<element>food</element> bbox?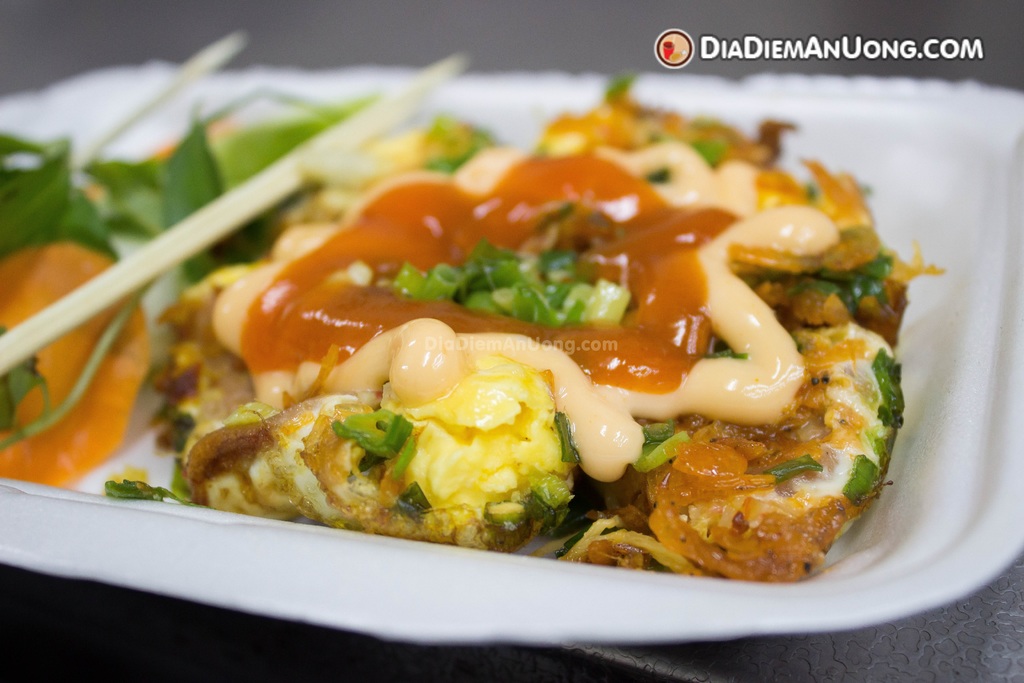
box=[95, 81, 932, 568]
